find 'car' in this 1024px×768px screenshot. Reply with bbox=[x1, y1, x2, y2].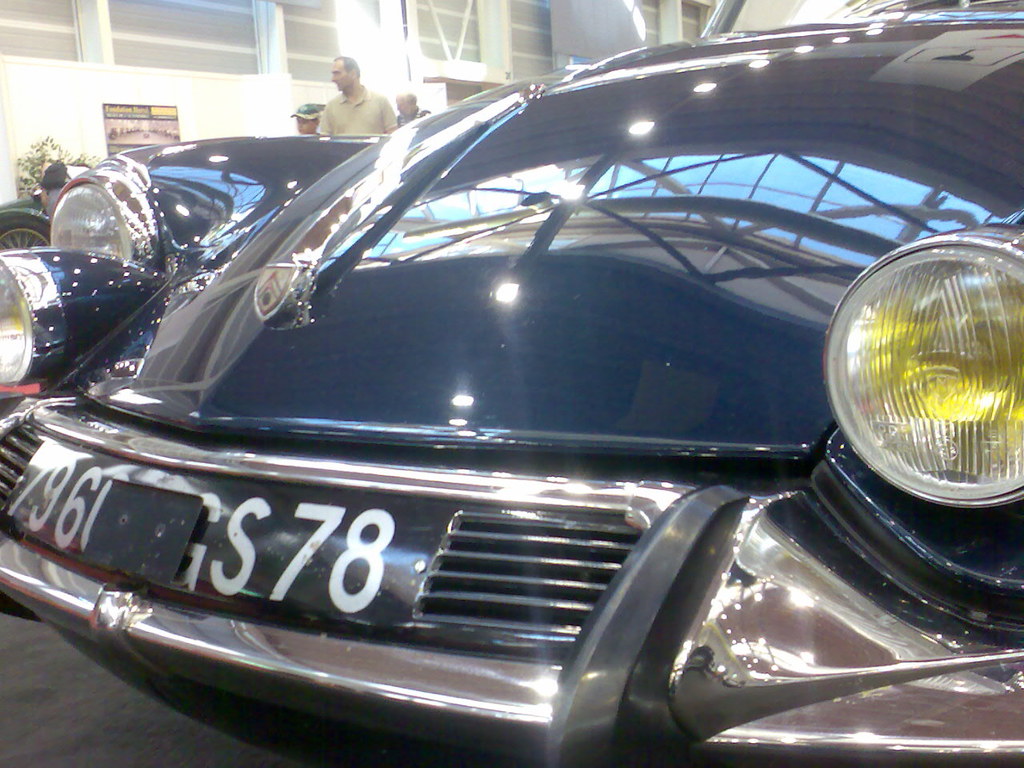
bbox=[0, 158, 82, 250].
